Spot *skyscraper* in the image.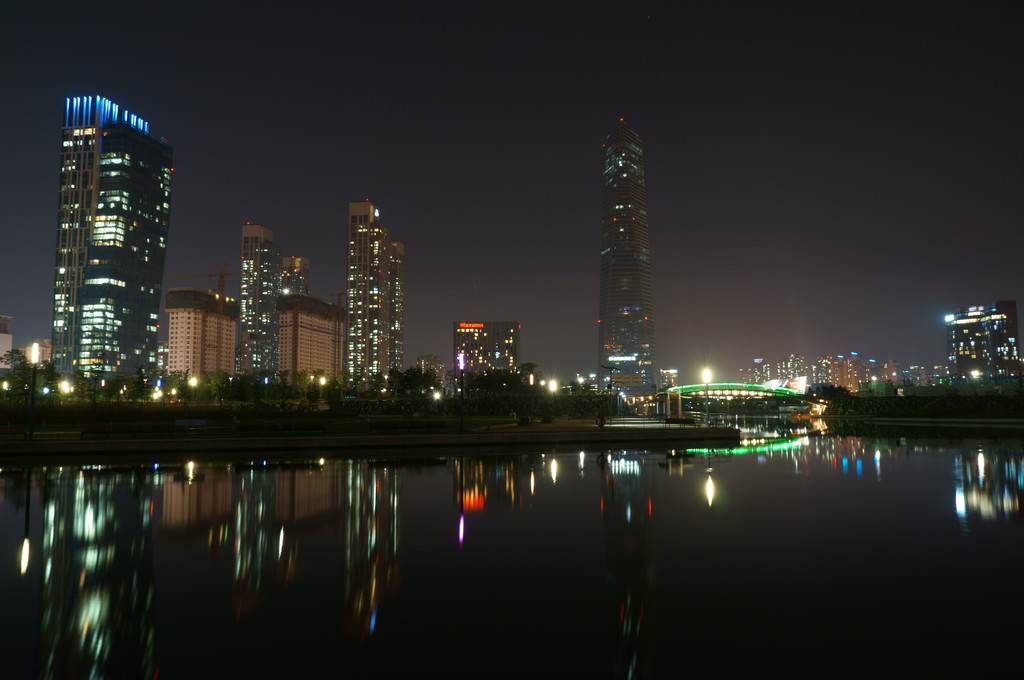
*skyscraper* found at 942:294:1023:386.
